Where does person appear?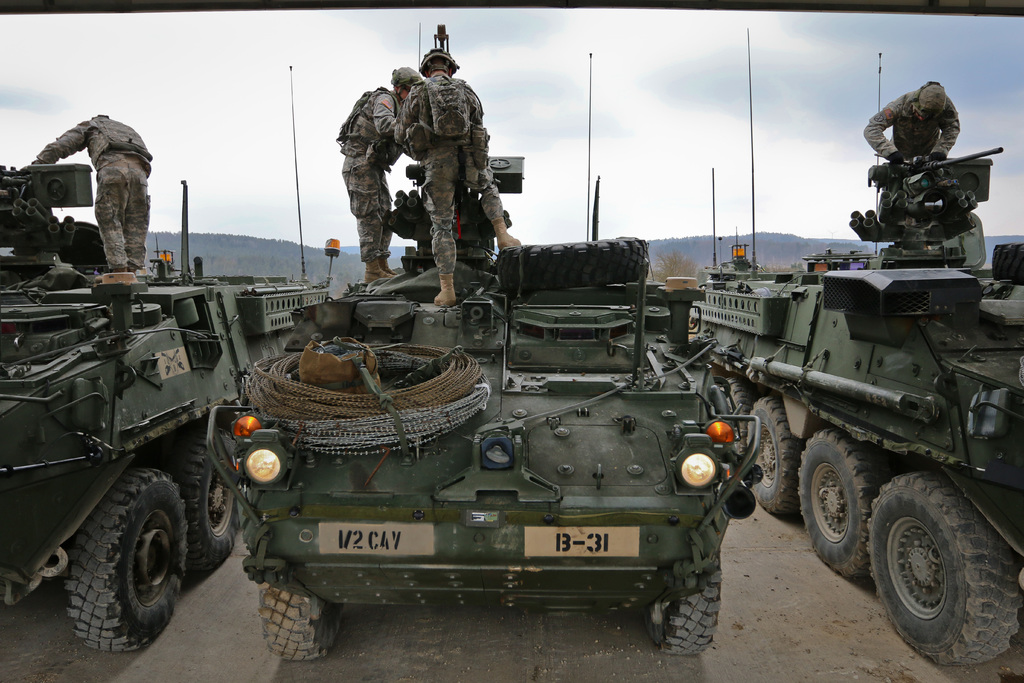
Appears at bbox=(399, 46, 529, 308).
